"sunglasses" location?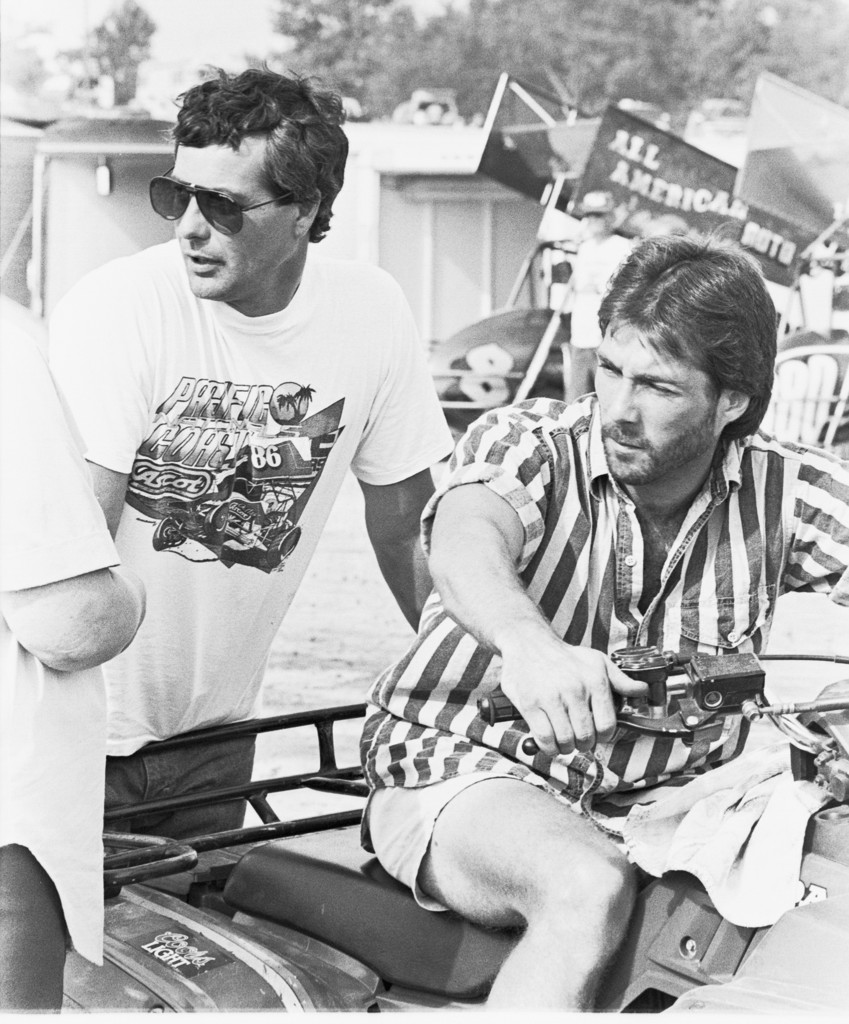
(150, 164, 306, 239)
